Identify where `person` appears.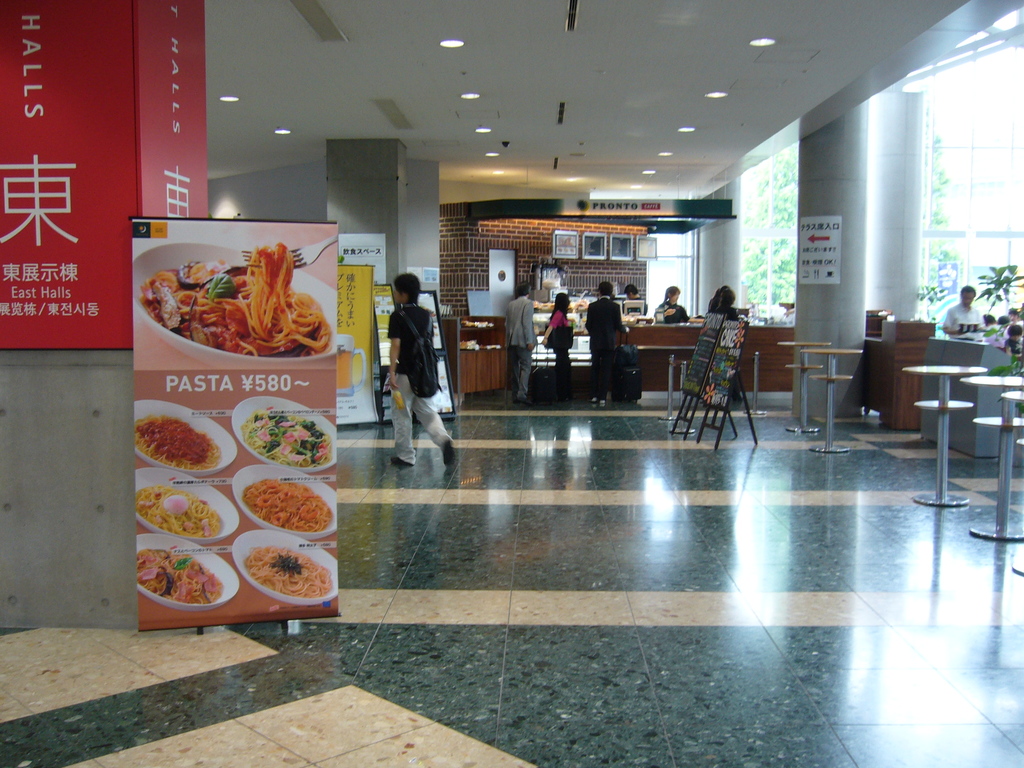
Appears at rect(377, 241, 456, 467).
